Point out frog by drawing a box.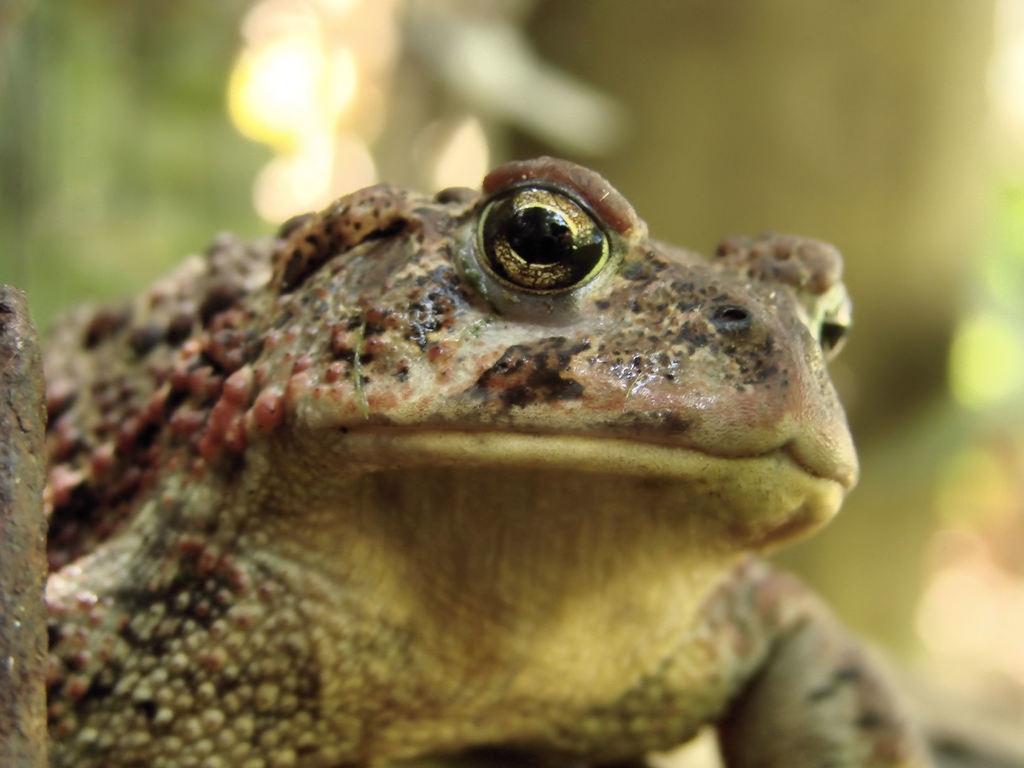
x1=40, y1=150, x2=934, y2=767.
